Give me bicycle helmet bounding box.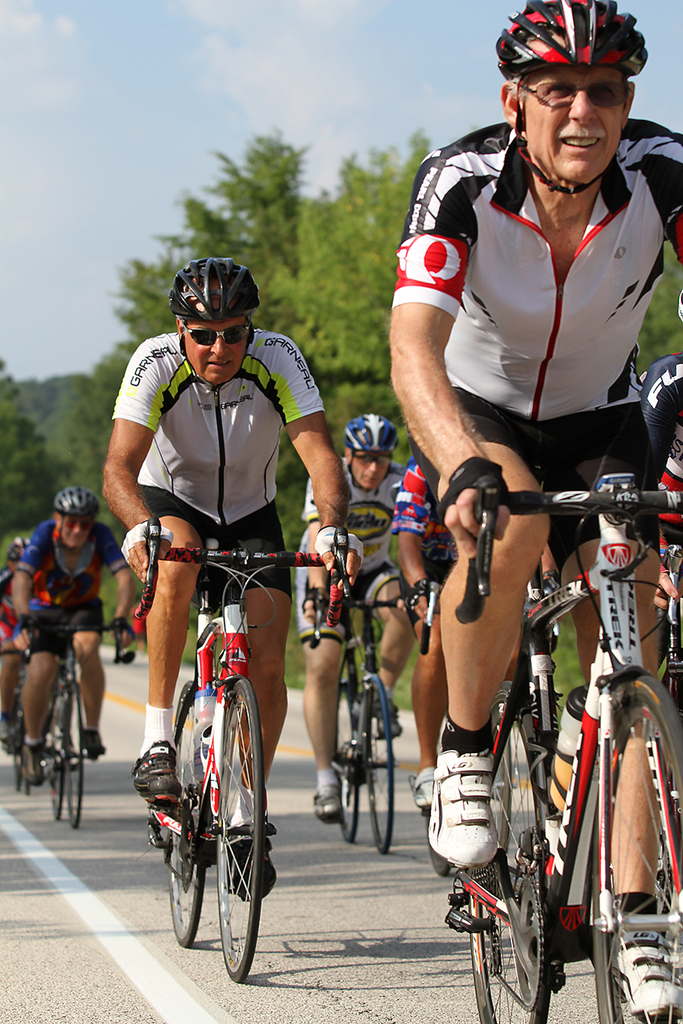
BBox(497, 0, 636, 73).
